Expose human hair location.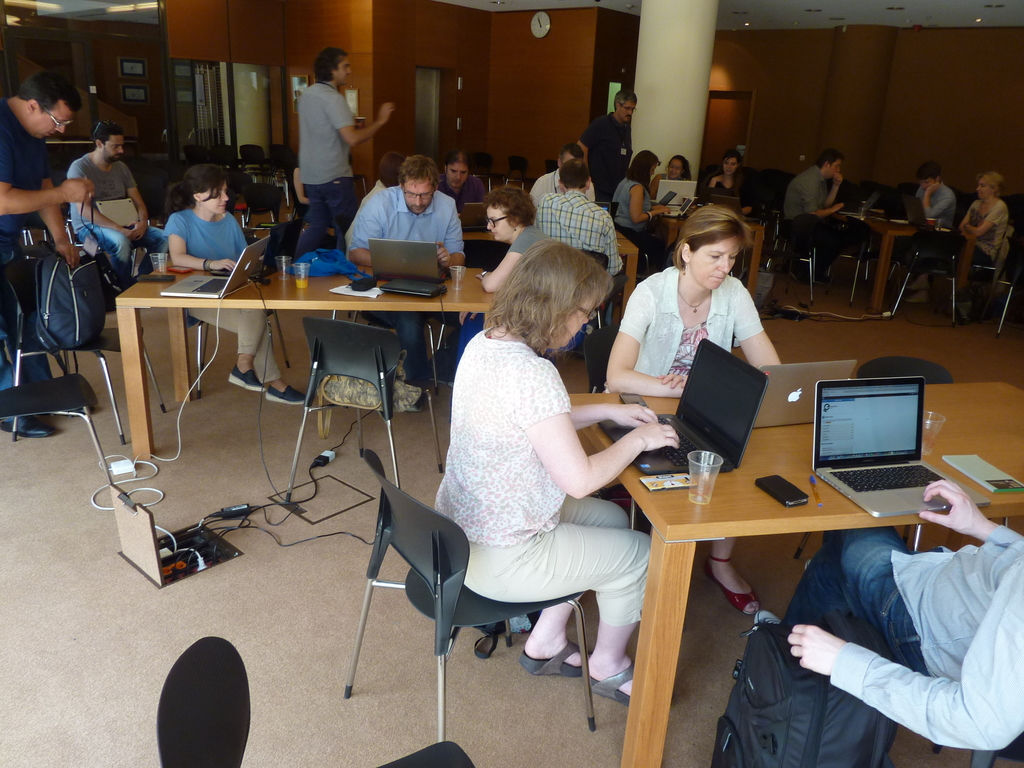
Exposed at [483,182,535,233].
